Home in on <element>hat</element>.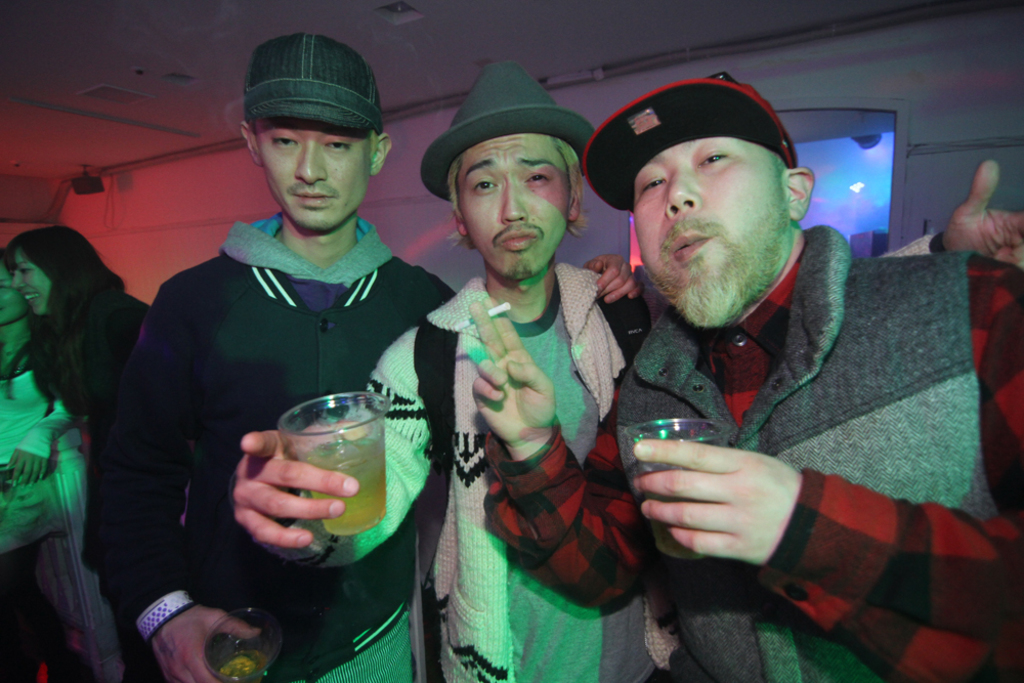
Homed in at {"left": 580, "top": 70, "right": 799, "bottom": 213}.
